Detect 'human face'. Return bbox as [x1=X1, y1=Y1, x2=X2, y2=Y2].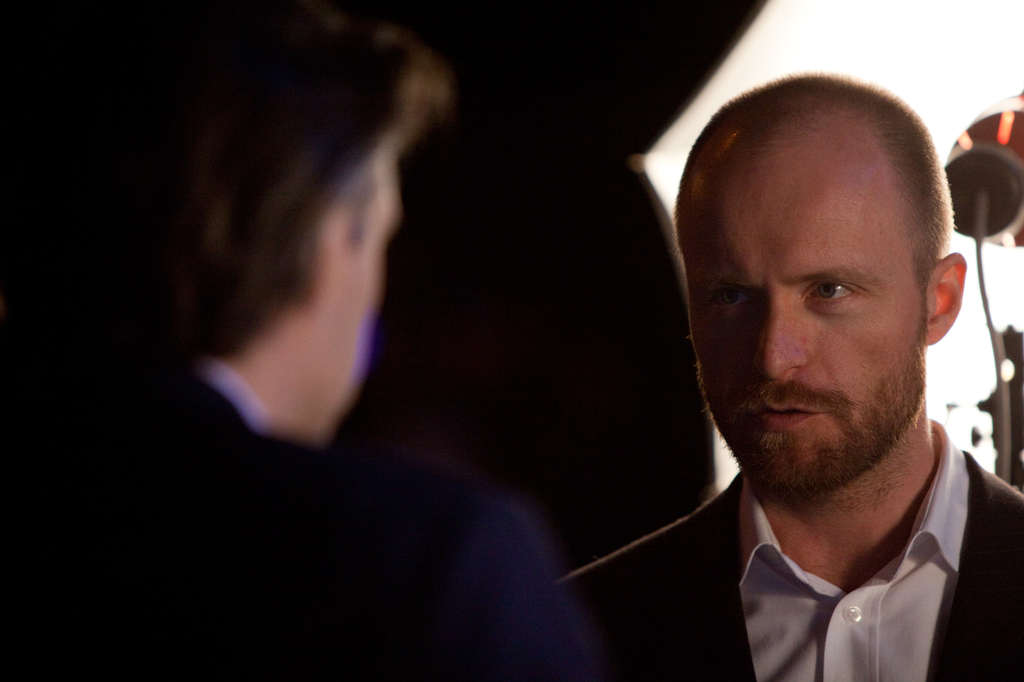
[x1=676, y1=172, x2=930, y2=489].
